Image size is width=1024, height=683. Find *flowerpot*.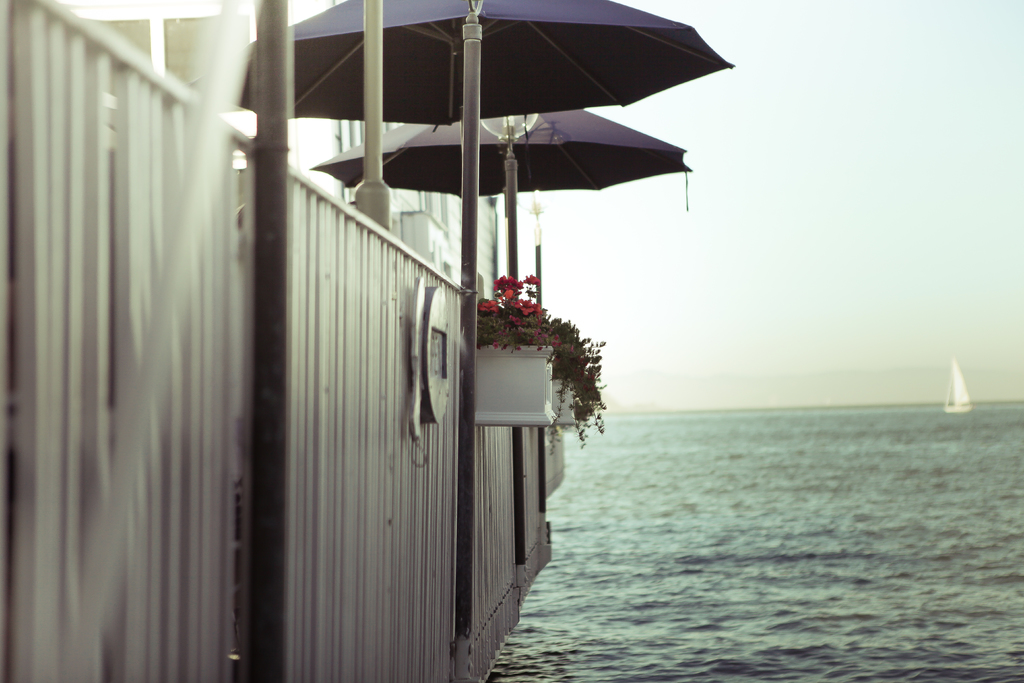
pyautogui.locateOnScreen(476, 344, 554, 427).
